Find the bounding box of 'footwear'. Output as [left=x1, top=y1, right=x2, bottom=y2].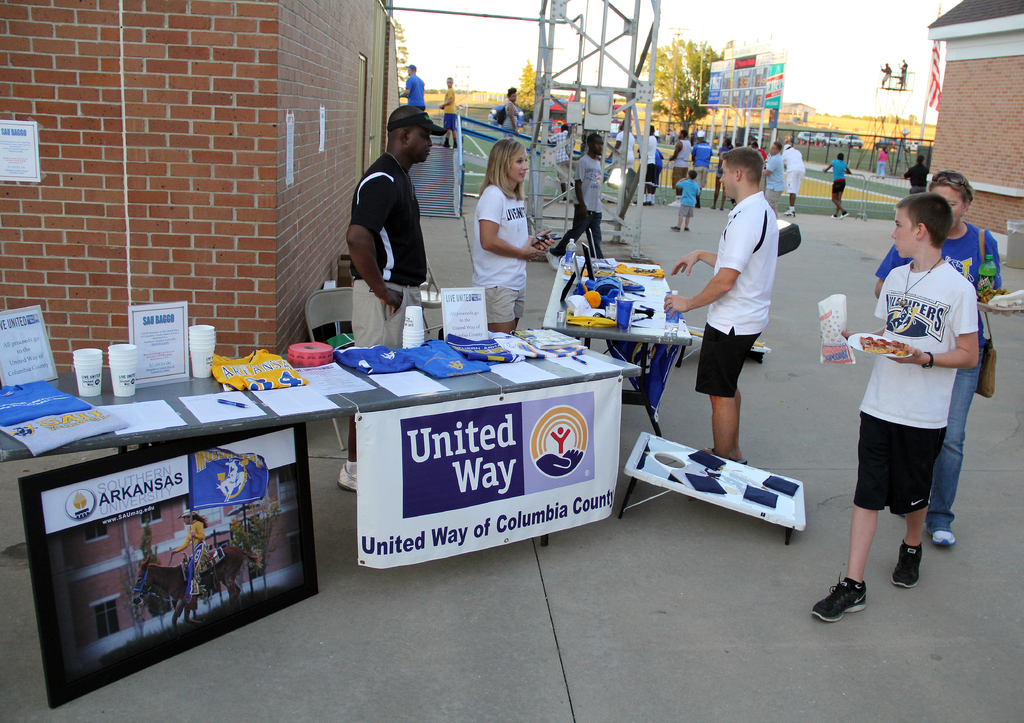
[left=683, top=226, right=689, bottom=233].
